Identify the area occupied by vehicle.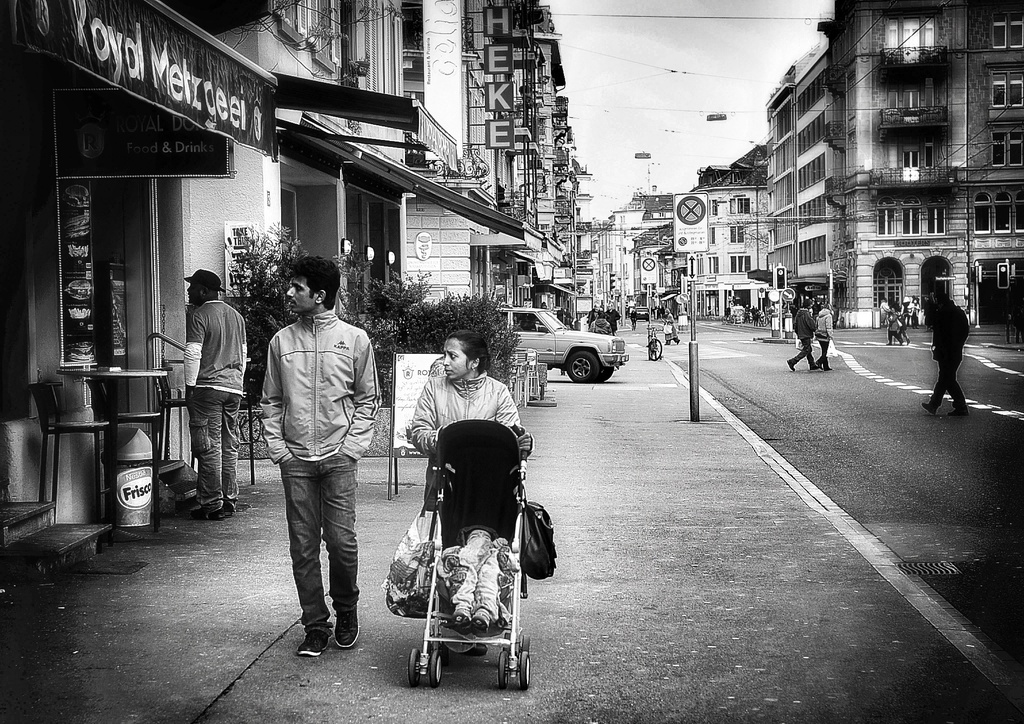
Area: [493,303,628,382].
